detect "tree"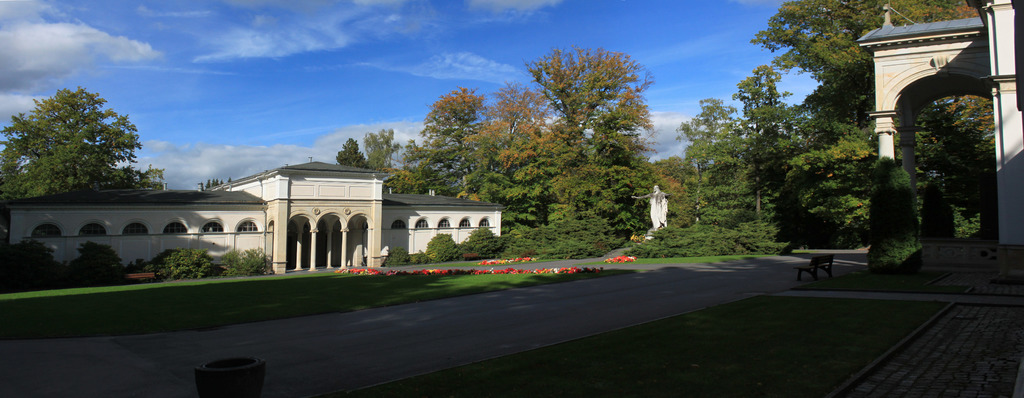
locate(358, 127, 410, 184)
